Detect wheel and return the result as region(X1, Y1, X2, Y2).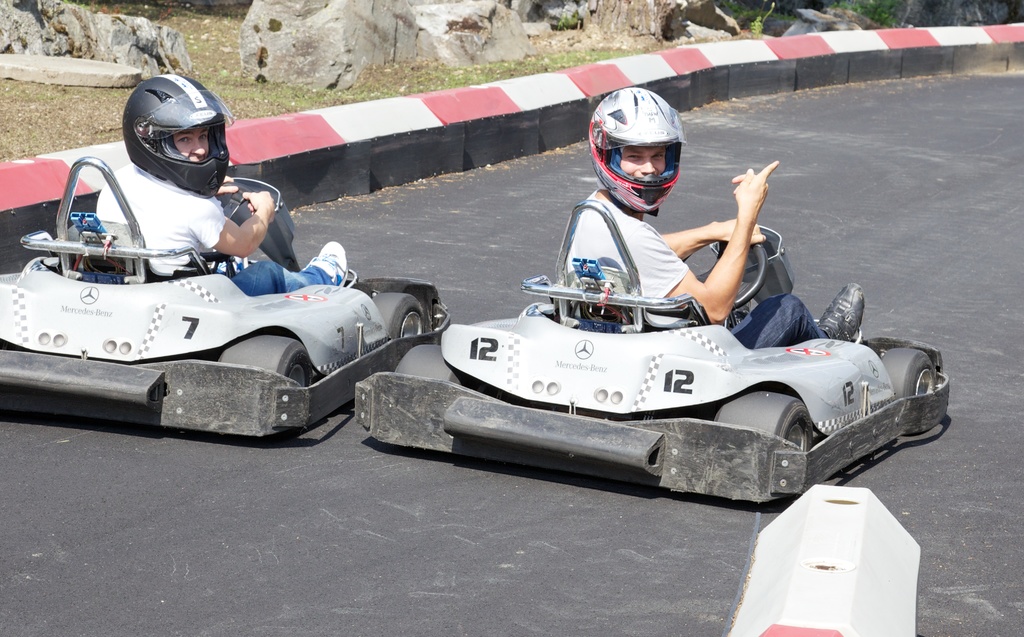
region(372, 289, 426, 335).
